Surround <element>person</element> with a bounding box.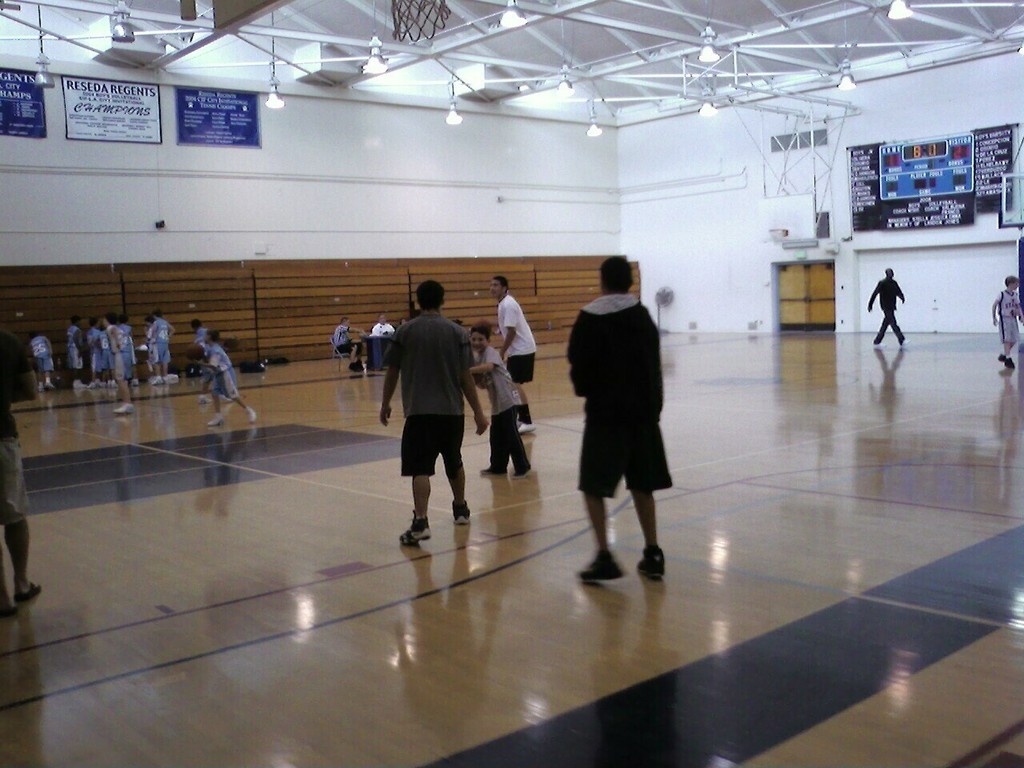
region(378, 278, 477, 550).
